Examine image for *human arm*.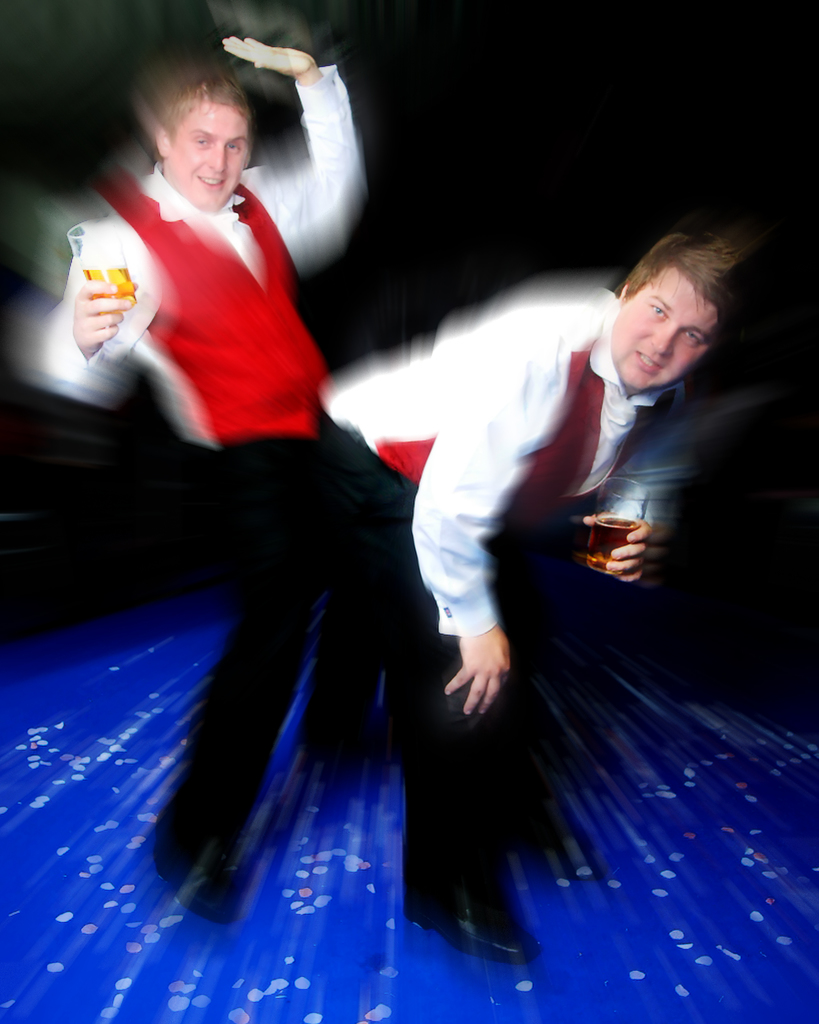
Examination result: (574,417,698,582).
